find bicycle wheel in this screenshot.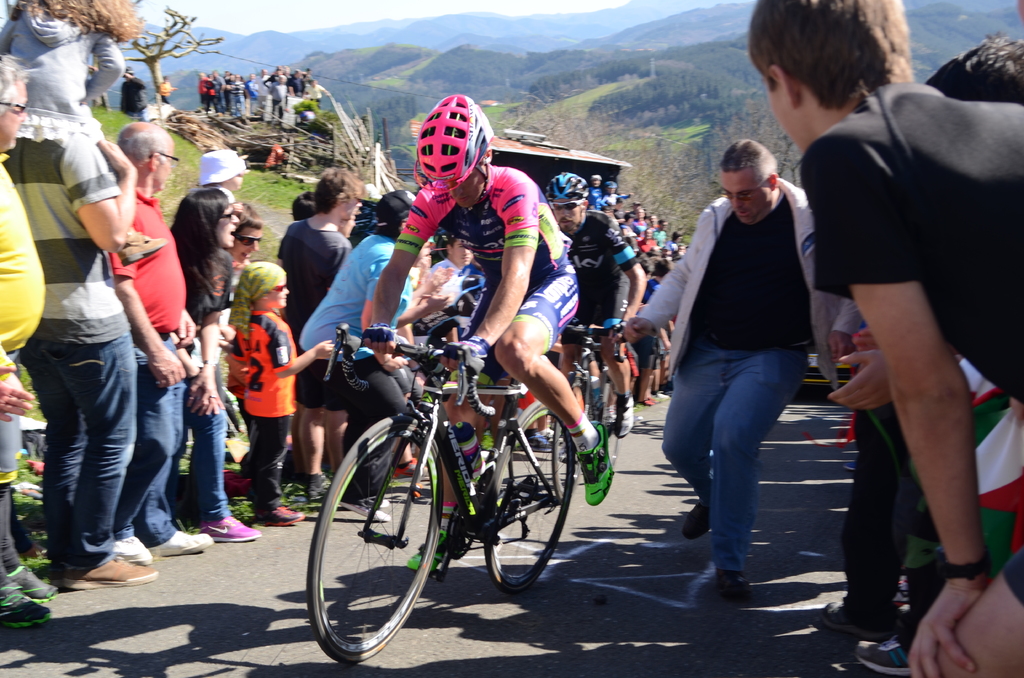
The bounding box for bicycle wheel is <bbox>482, 399, 575, 593</bbox>.
